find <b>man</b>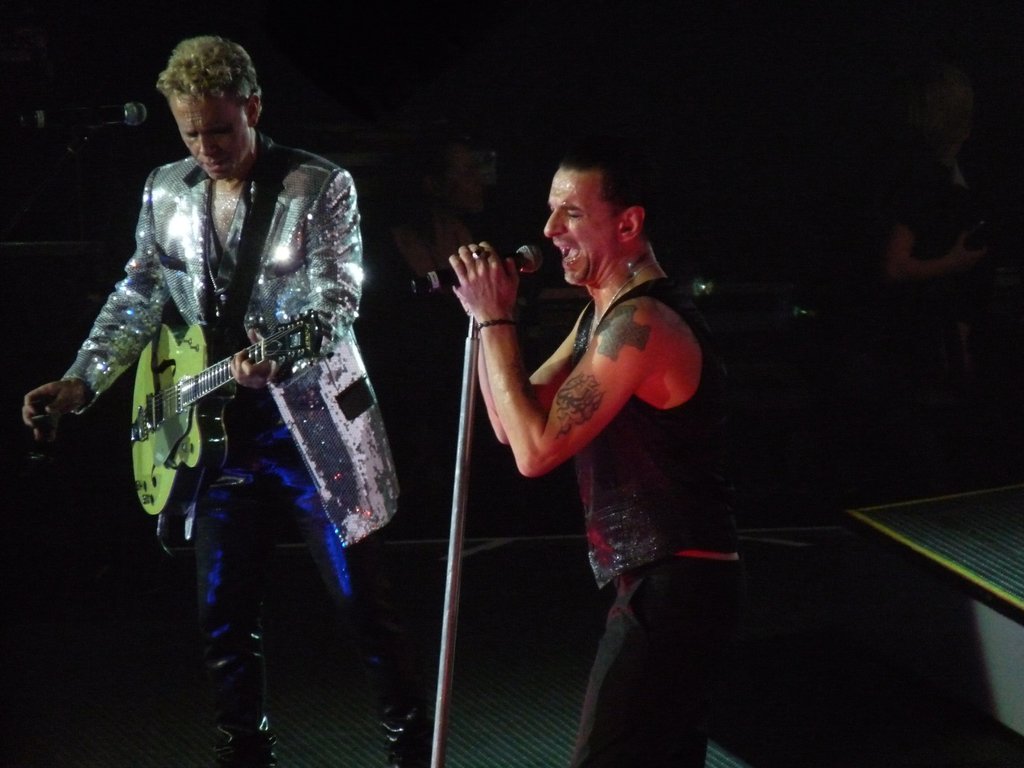
58,43,417,712
